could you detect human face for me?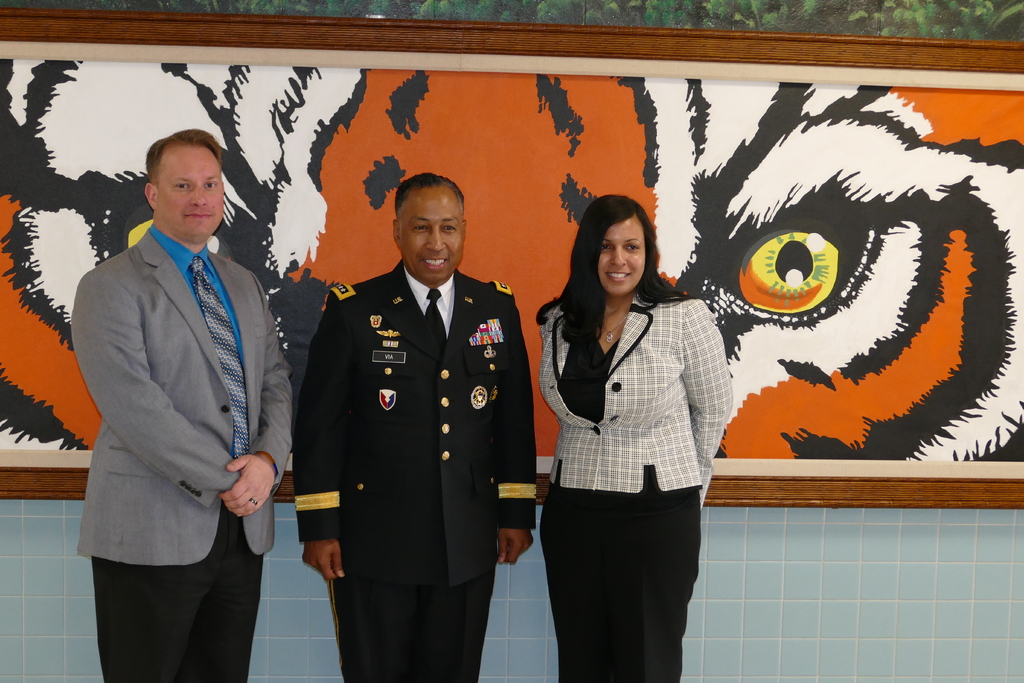
Detection result: [x1=157, y1=142, x2=225, y2=242].
